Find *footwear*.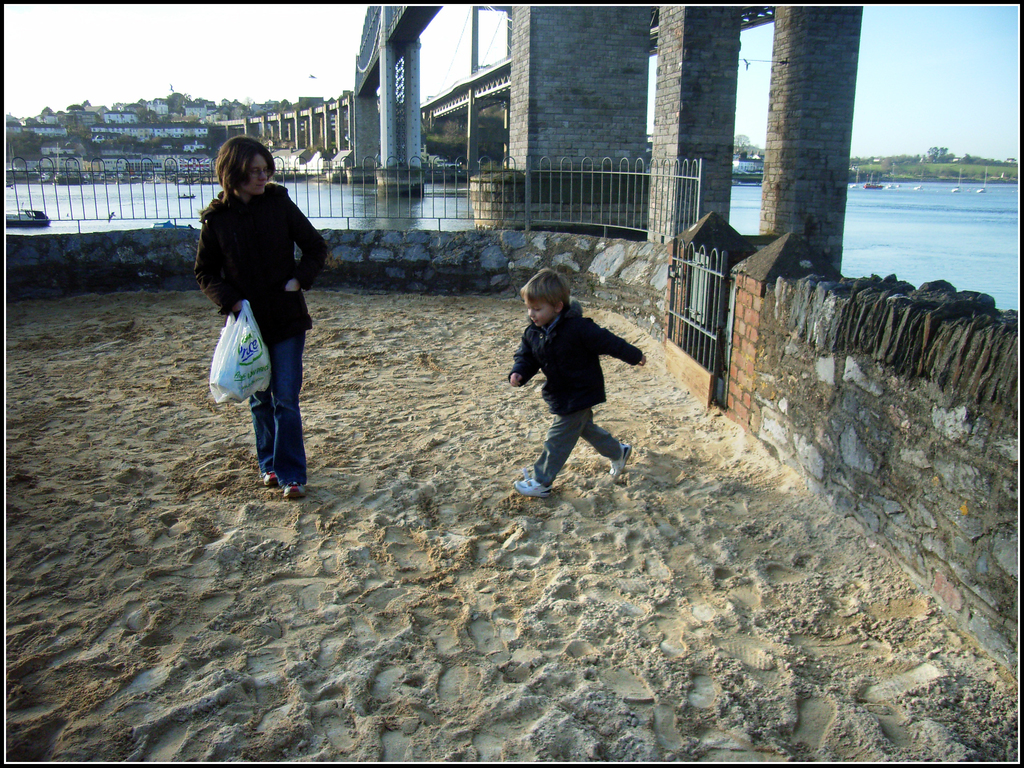
crop(611, 440, 631, 477).
